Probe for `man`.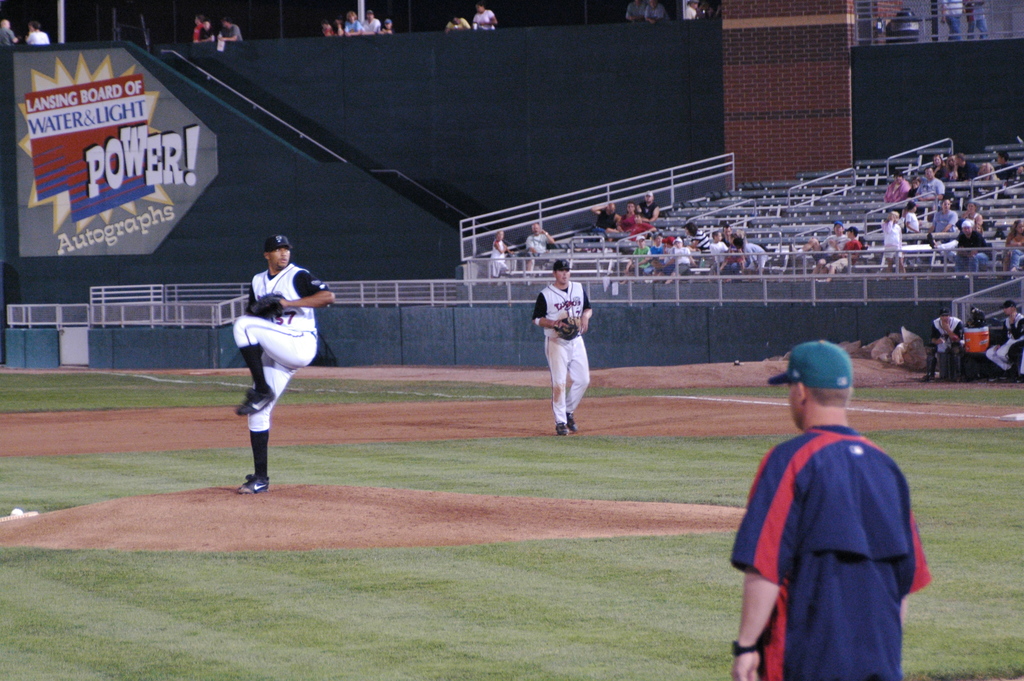
Probe result: Rect(954, 220, 988, 275).
